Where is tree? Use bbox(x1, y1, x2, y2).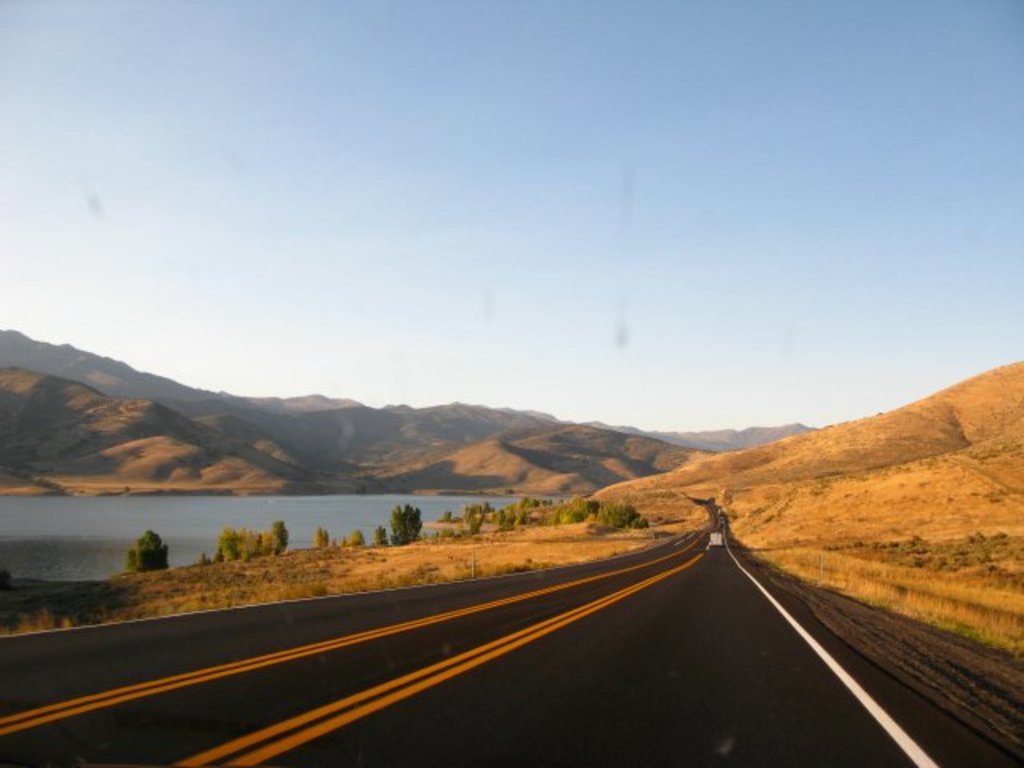
bbox(587, 498, 645, 534).
